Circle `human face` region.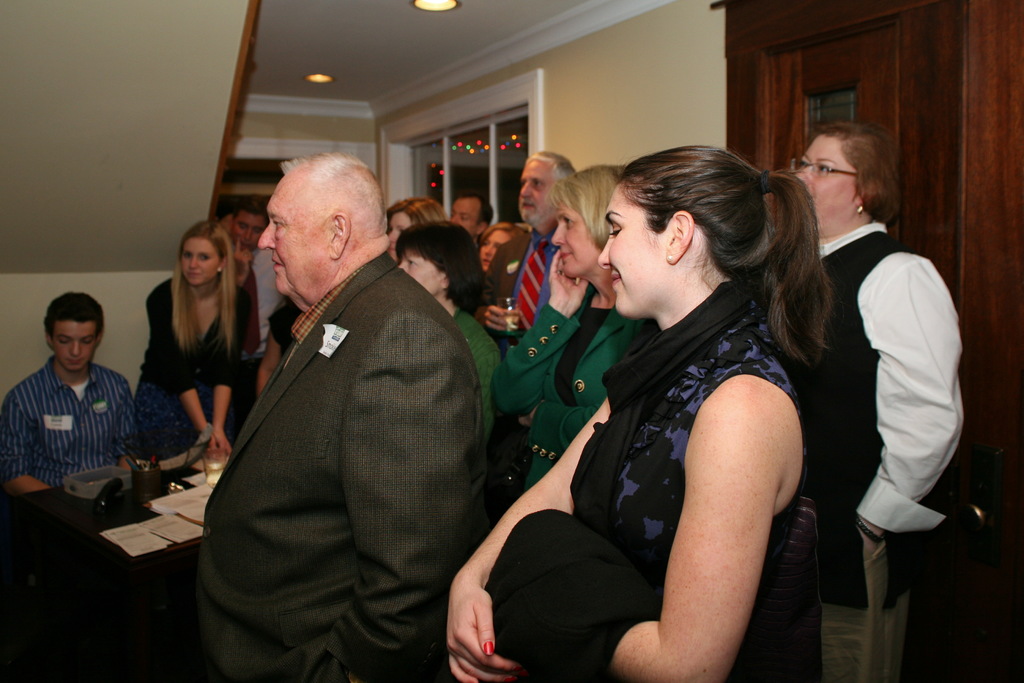
Region: region(598, 187, 669, 318).
